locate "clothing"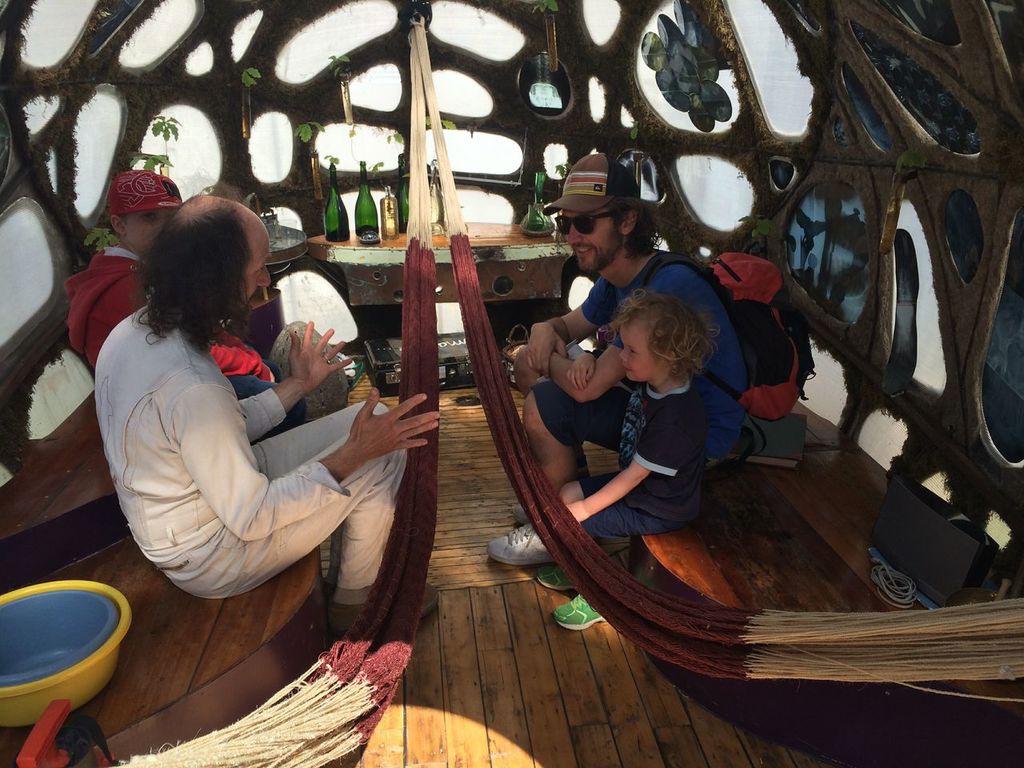
locate(96, 302, 414, 606)
